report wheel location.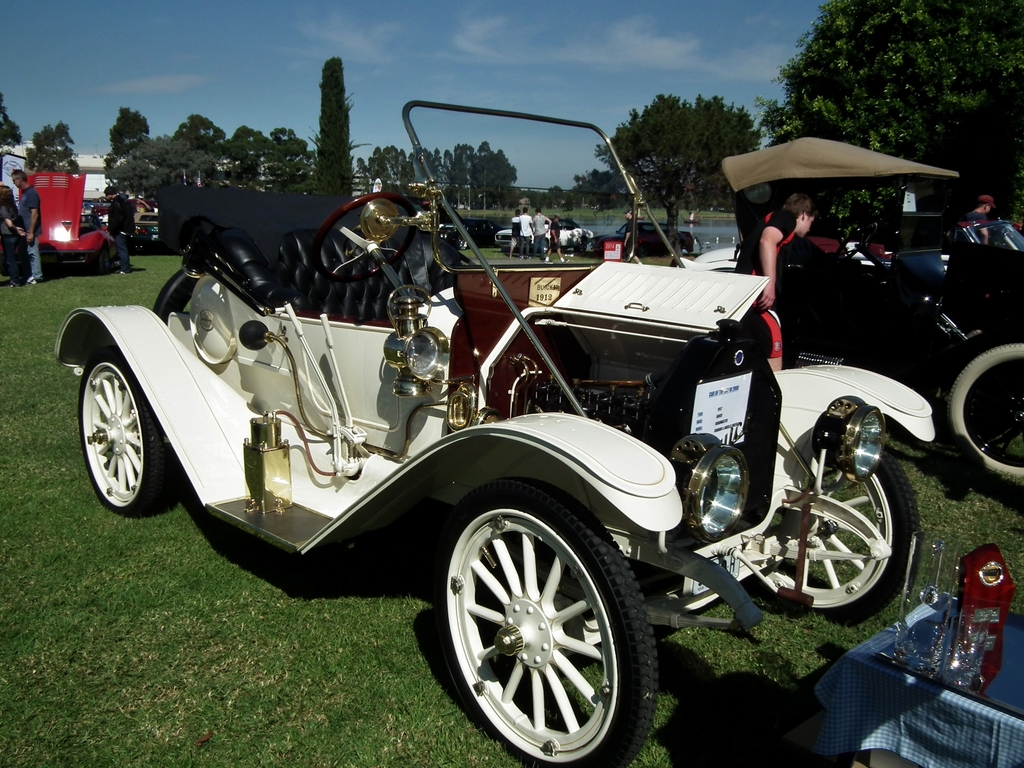
Report: BBox(939, 336, 1023, 500).
